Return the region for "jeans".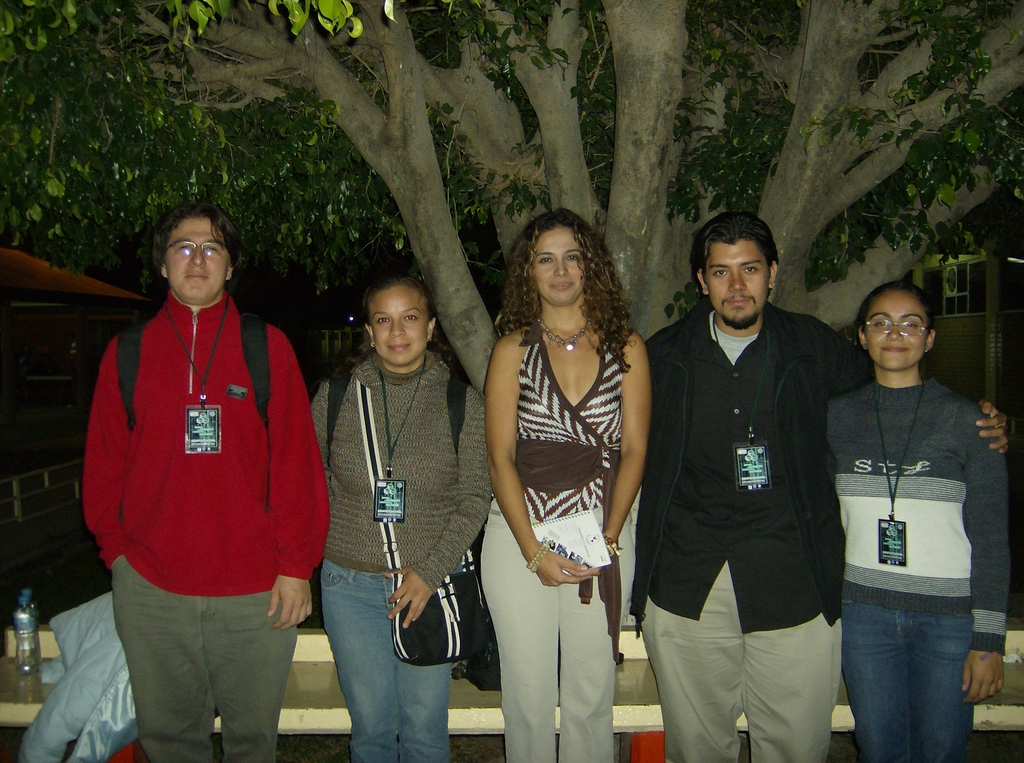
BBox(481, 506, 638, 762).
